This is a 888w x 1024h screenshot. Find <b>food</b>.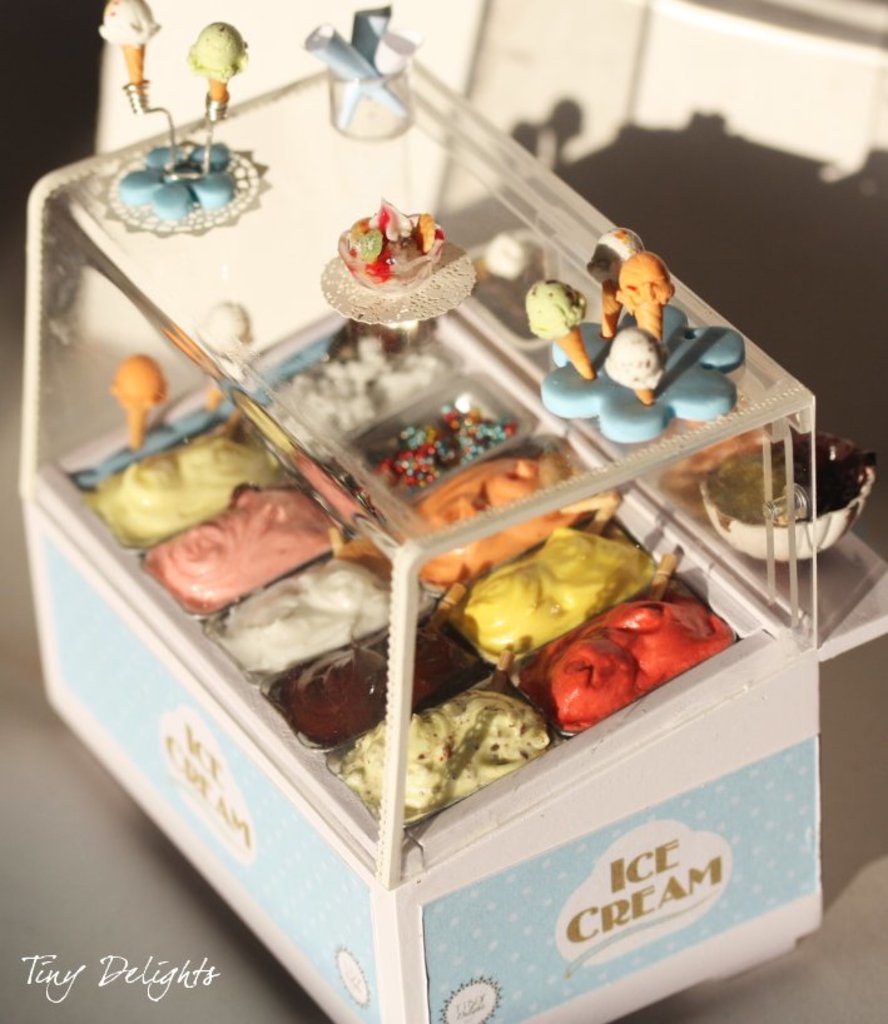
Bounding box: box=[519, 273, 597, 379].
